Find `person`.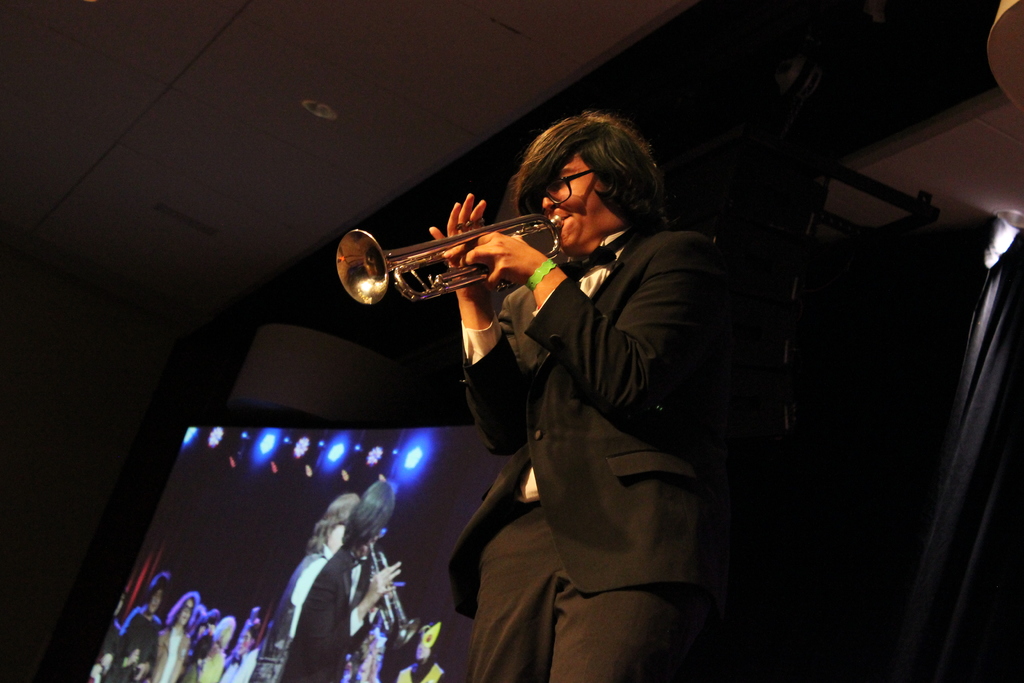
426:111:738:682.
